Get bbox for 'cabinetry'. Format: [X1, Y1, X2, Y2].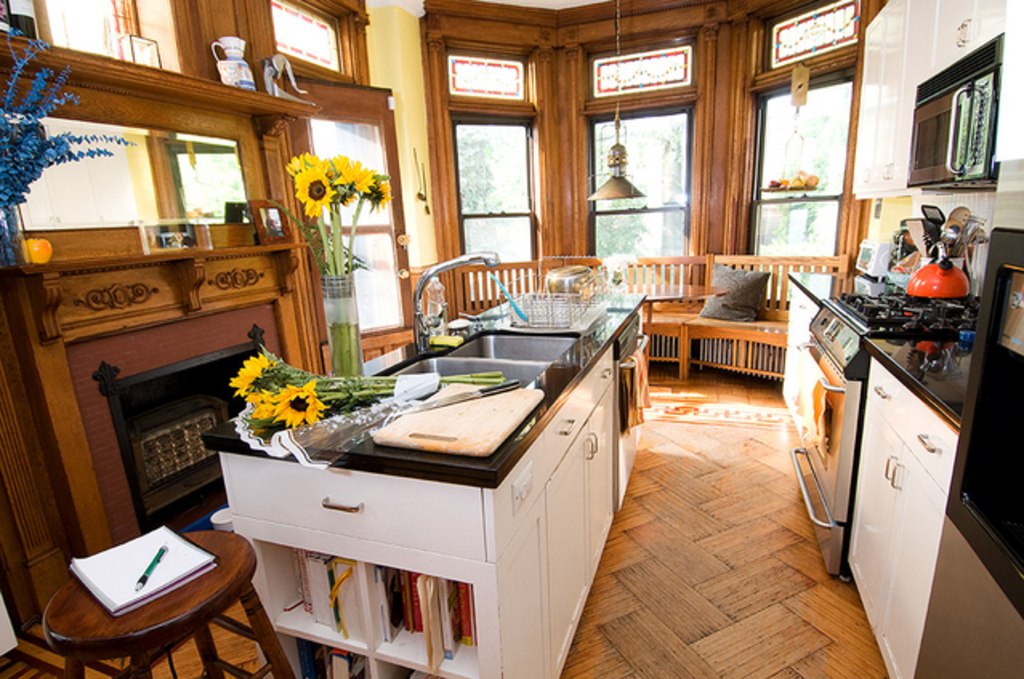
[0, 213, 327, 649].
